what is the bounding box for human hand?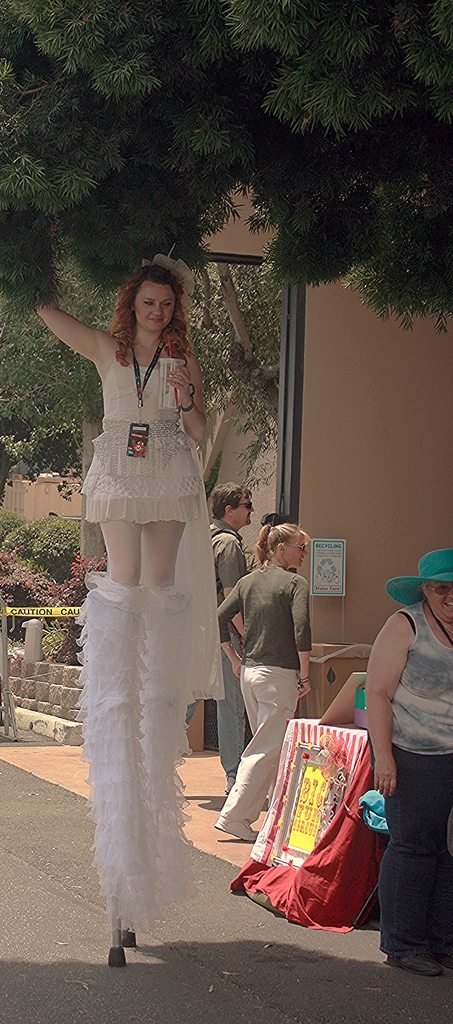
[227,655,245,682].
